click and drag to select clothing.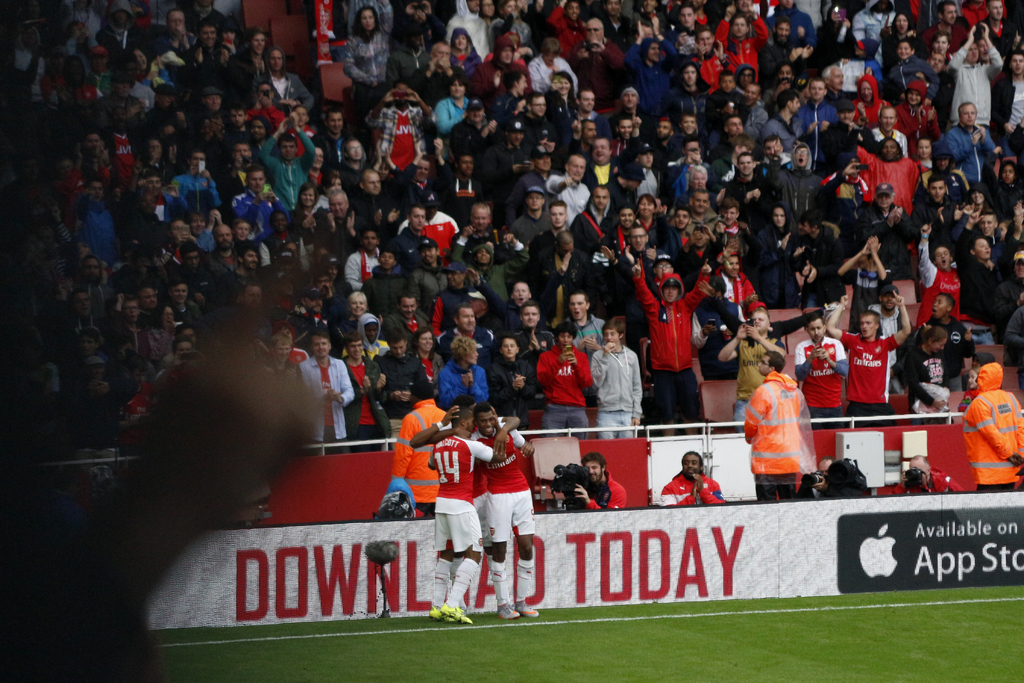
Selection: <region>948, 34, 1006, 117</region>.
